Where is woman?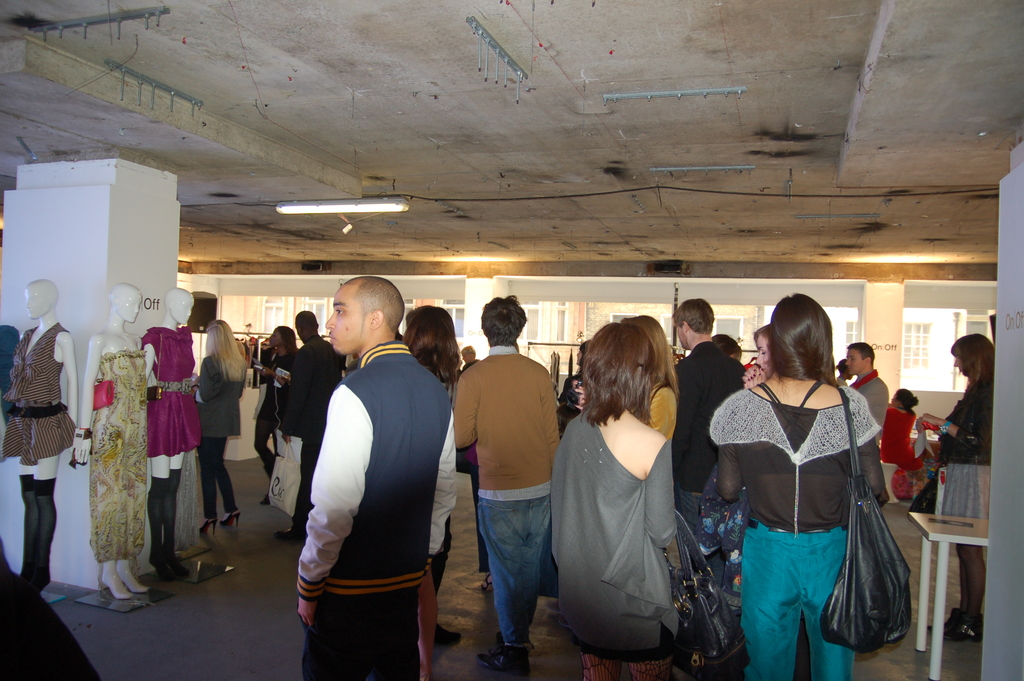
{"left": 705, "top": 288, "right": 894, "bottom": 680}.
